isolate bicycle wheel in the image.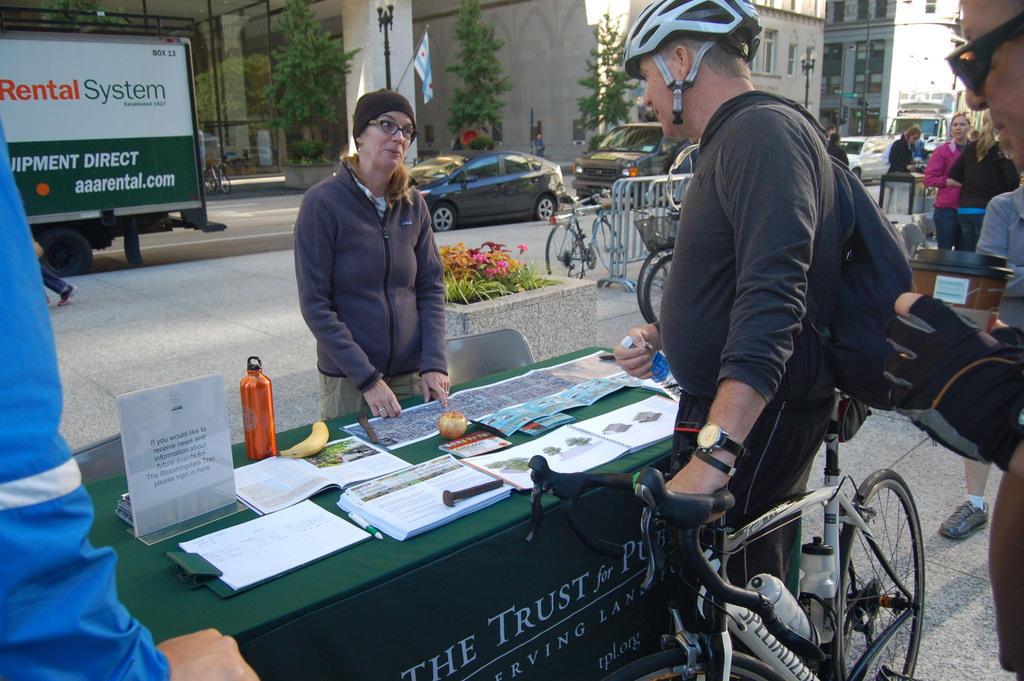
Isolated region: {"x1": 641, "y1": 246, "x2": 676, "y2": 326}.
